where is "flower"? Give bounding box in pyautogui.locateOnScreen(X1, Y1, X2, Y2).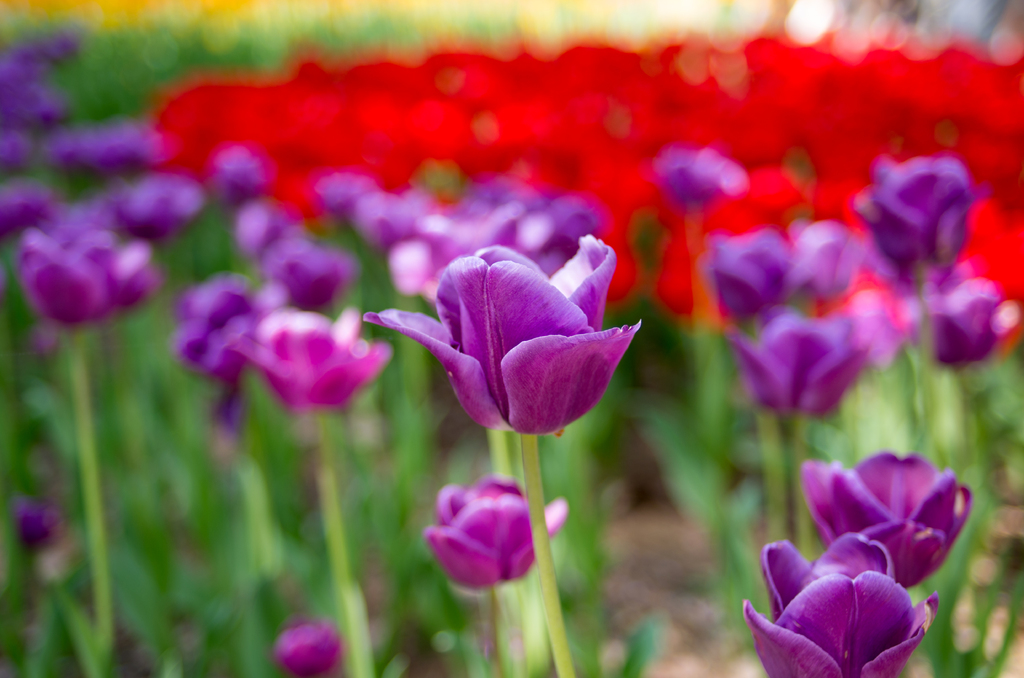
pyautogui.locateOnScreen(229, 307, 371, 408).
